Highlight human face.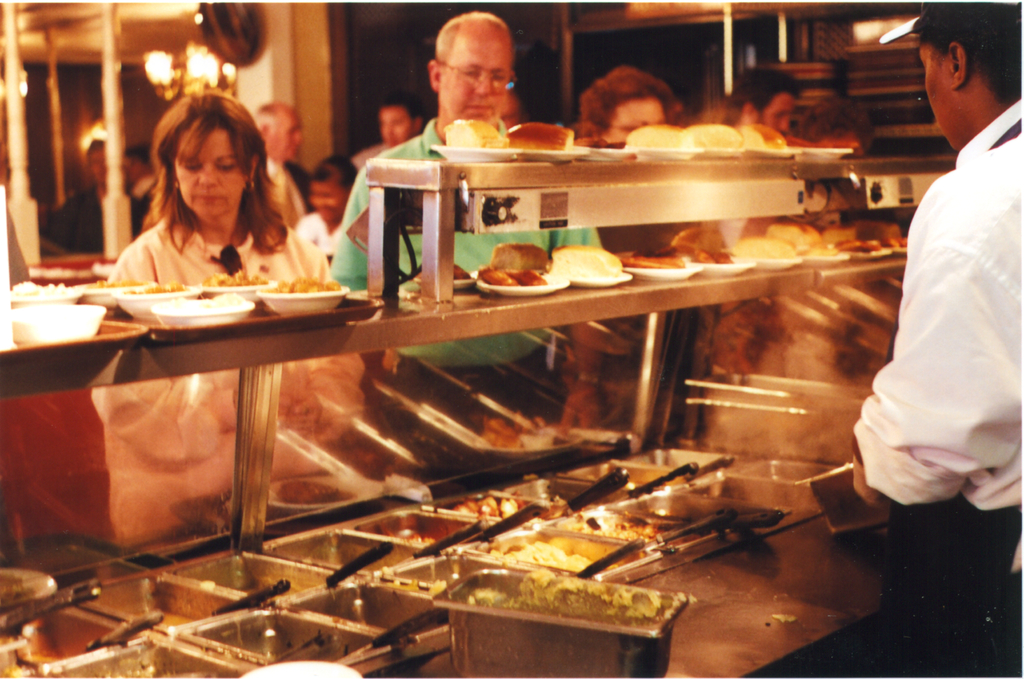
Highlighted region: {"left": 384, "top": 104, "right": 414, "bottom": 148}.
